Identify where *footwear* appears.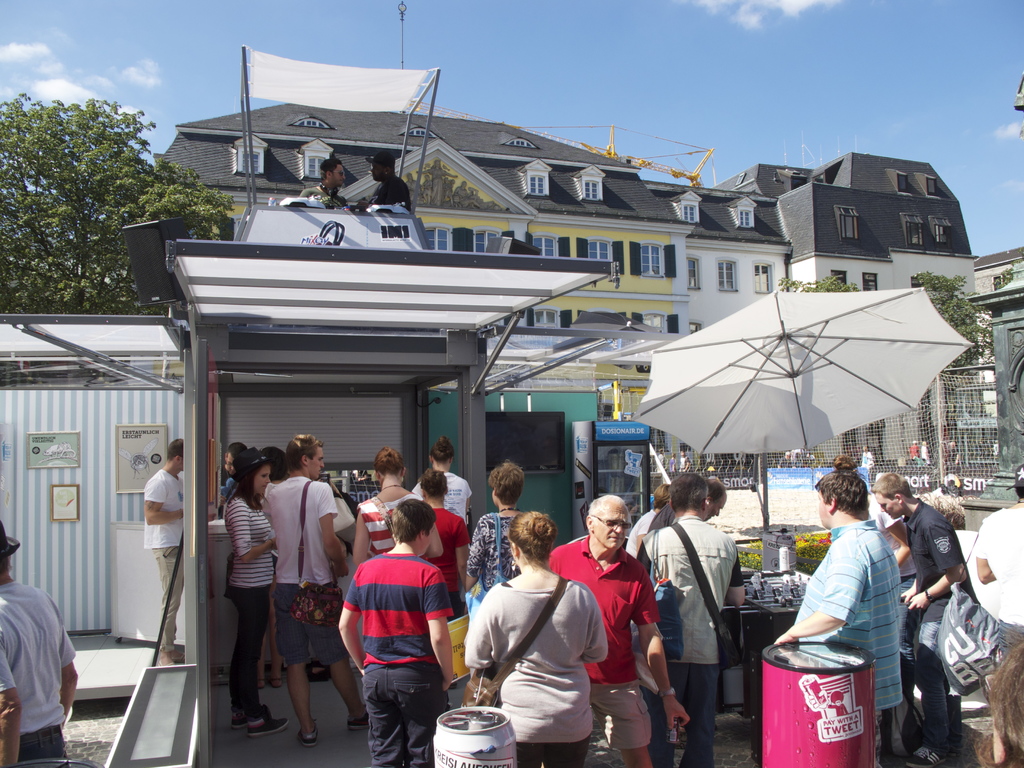
Appears at bbox=[309, 658, 333, 682].
